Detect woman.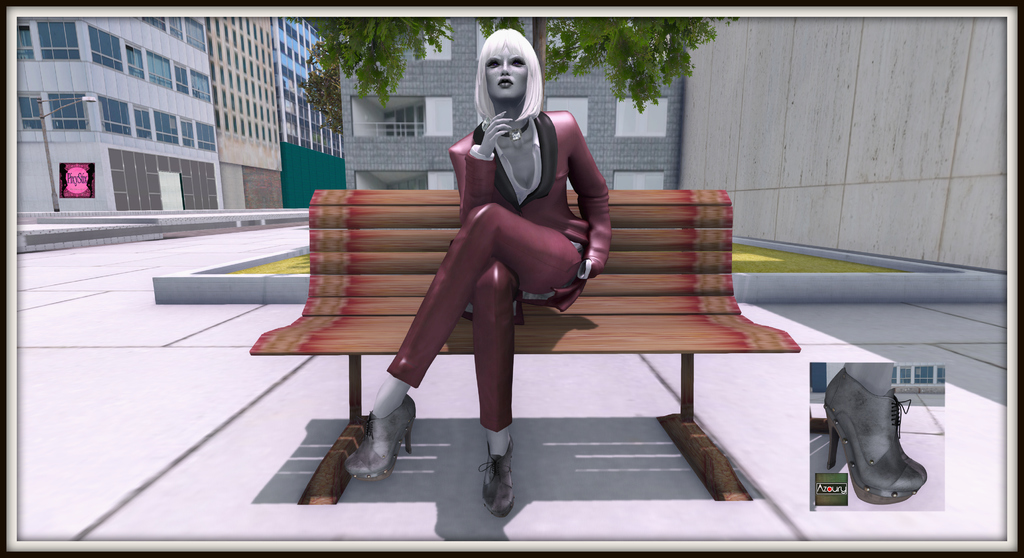
Detected at box(396, 24, 612, 481).
